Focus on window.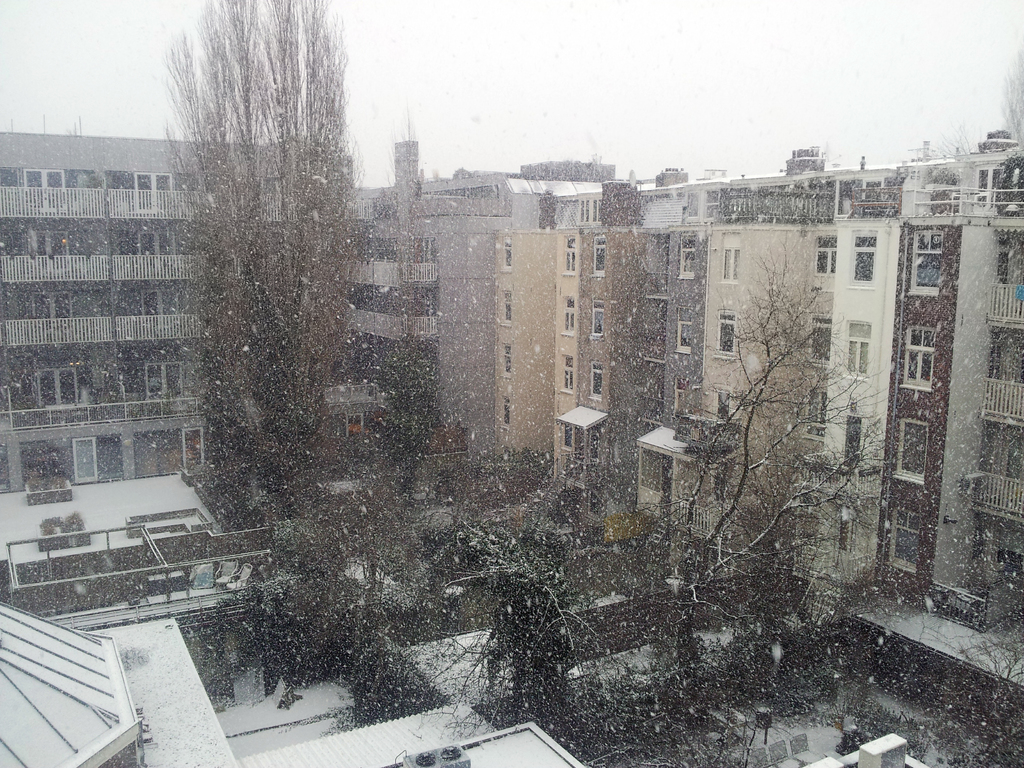
Focused at [900, 325, 938, 393].
